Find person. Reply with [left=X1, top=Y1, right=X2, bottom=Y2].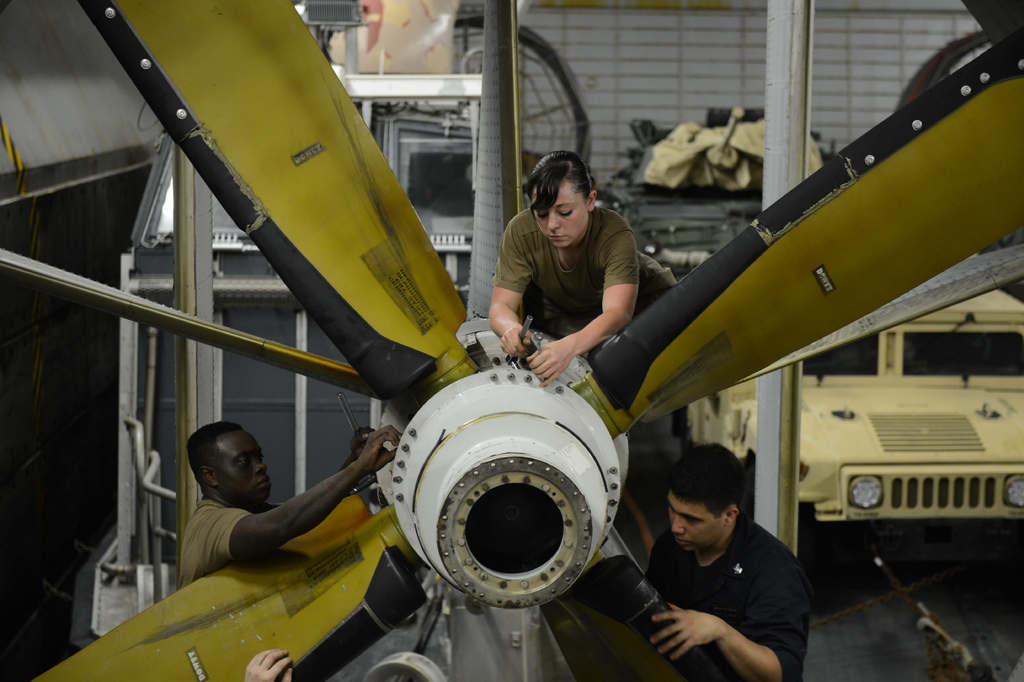
[left=484, top=151, right=676, bottom=381].
